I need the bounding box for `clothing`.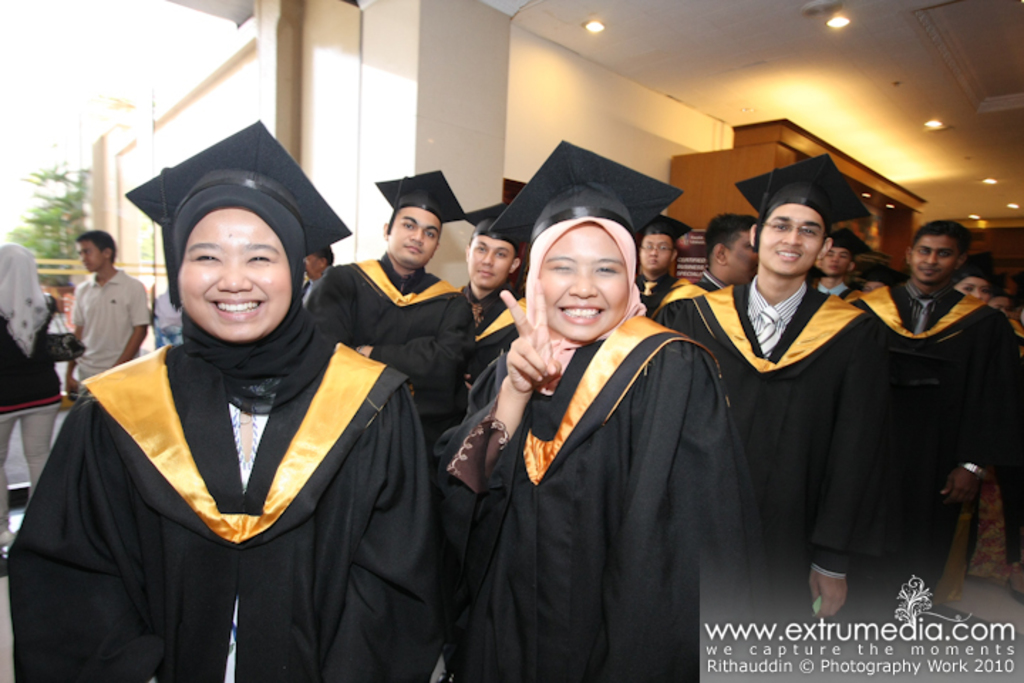
Here it is: locate(0, 248, 55, 404).
